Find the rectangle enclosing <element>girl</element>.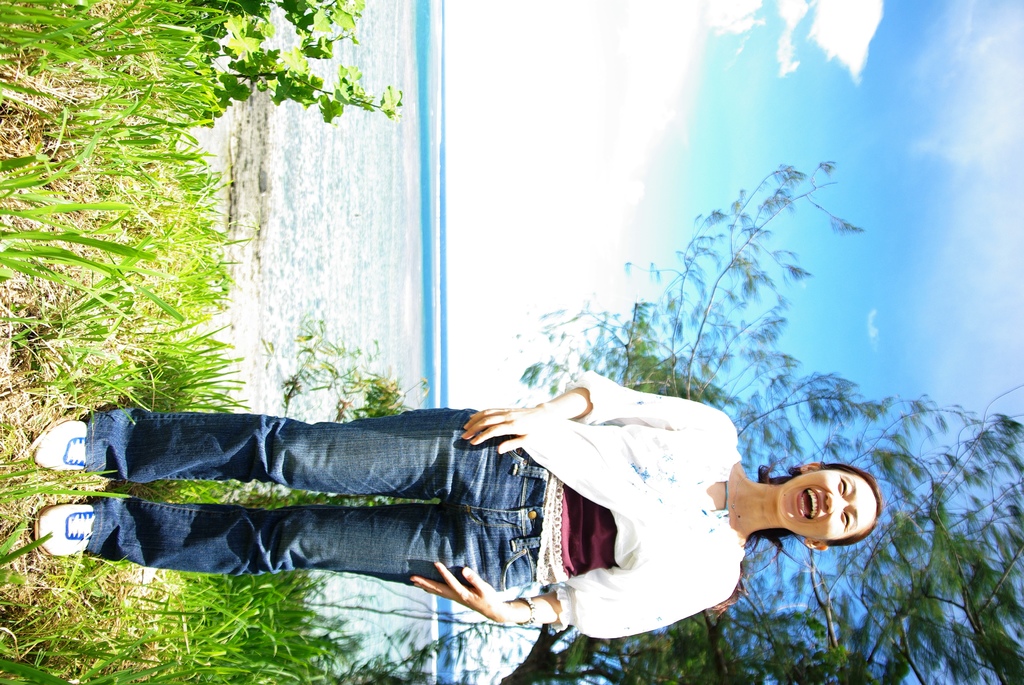
{"left": 29, "top": 372, "right": 881, "bottom": 638}.
